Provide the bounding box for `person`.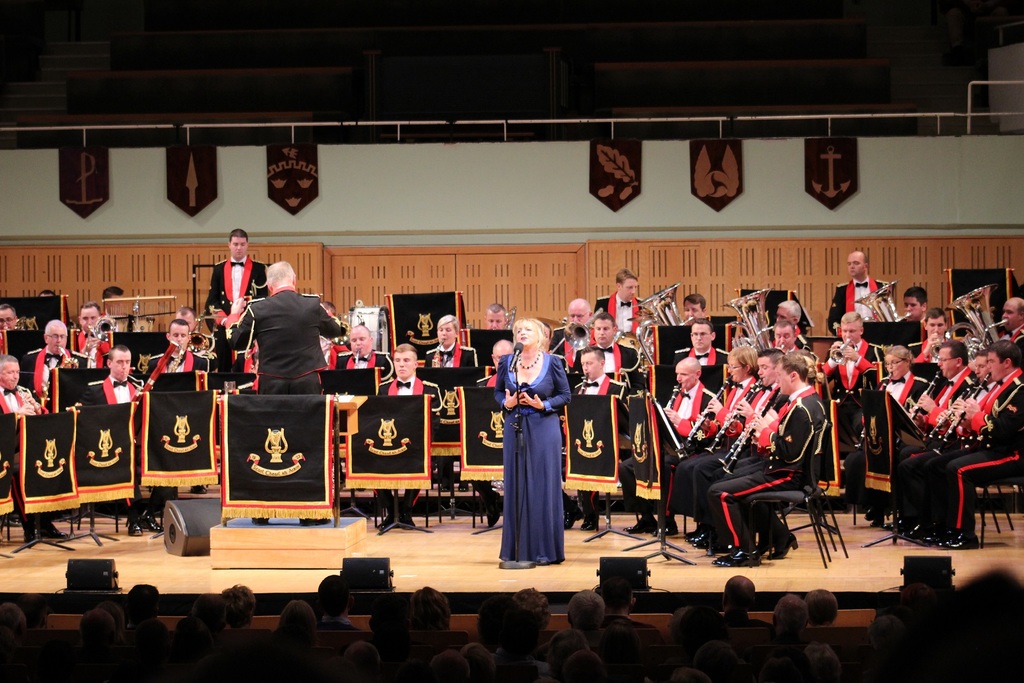
x1=771 y1=297 x2=810 y2=343.
